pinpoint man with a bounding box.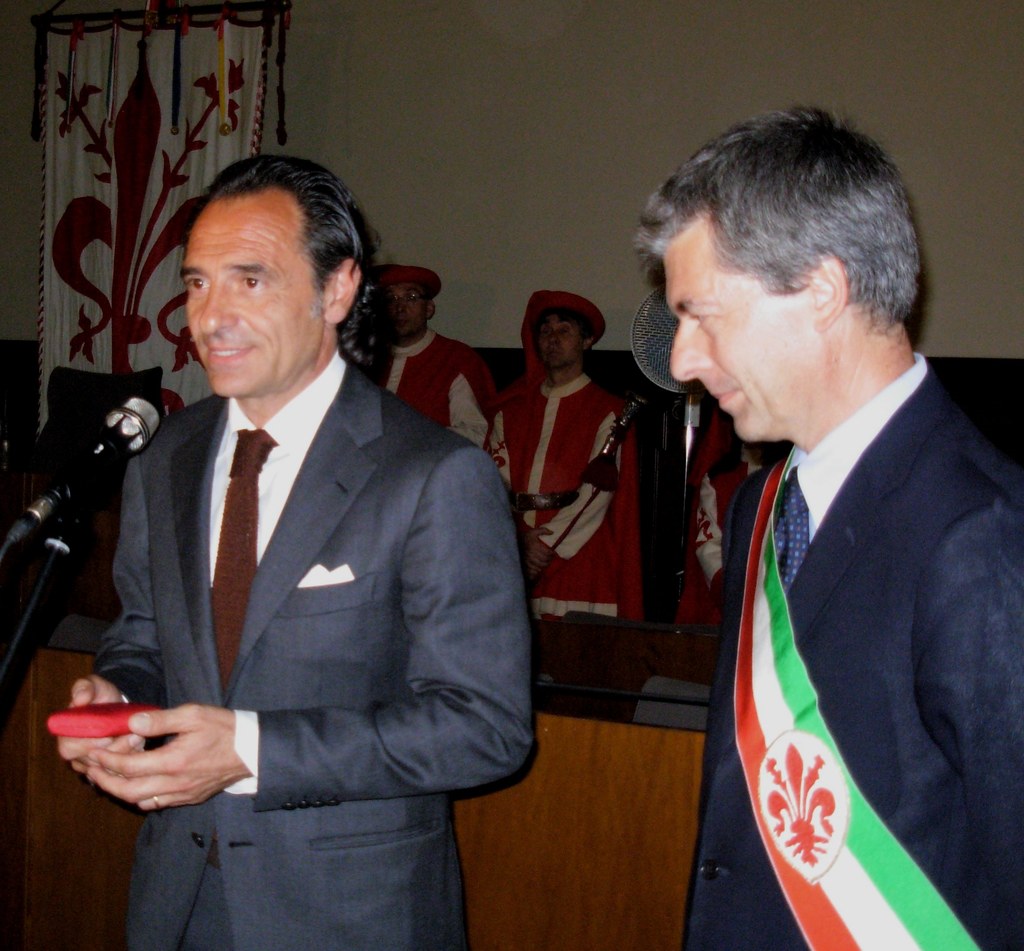
pyautogui.locateOnScreen(483, 289, 644, 622).
